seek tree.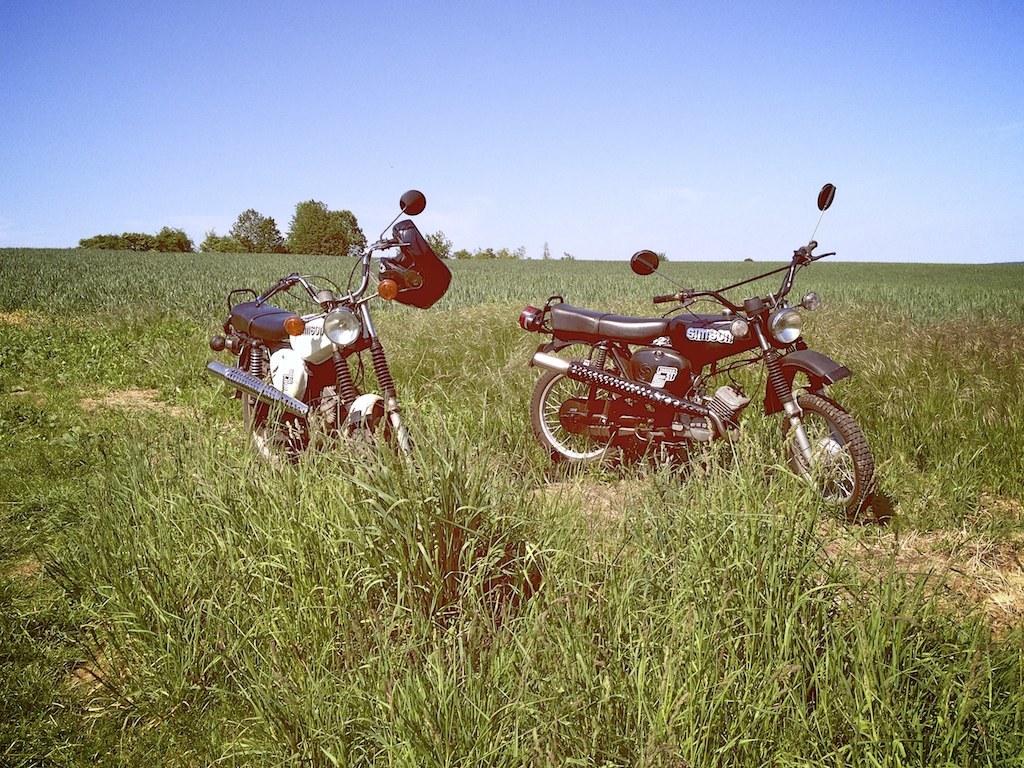
[281, 197, 367, 258].
